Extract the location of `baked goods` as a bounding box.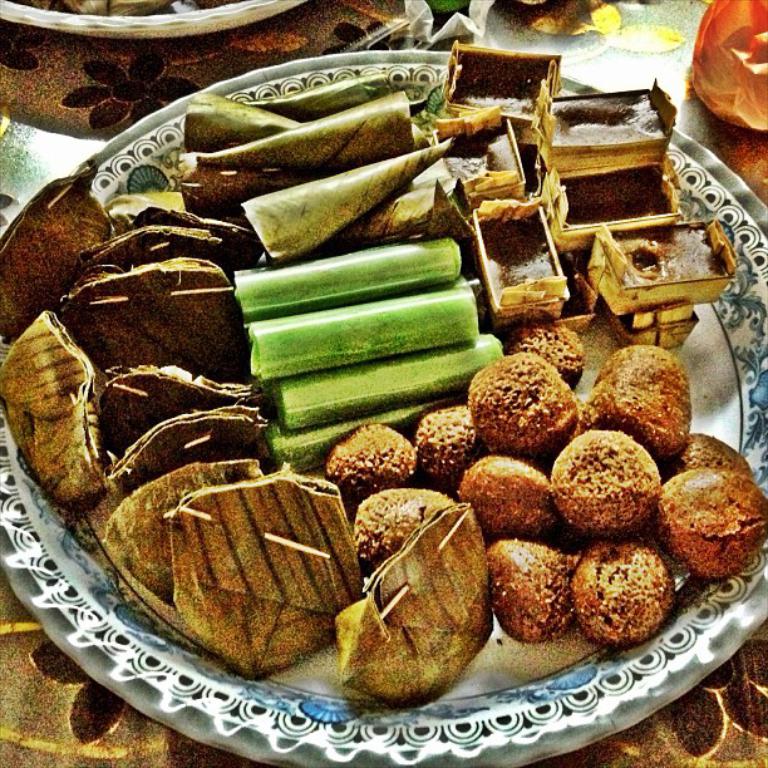
(466, 354, 581, 454).
